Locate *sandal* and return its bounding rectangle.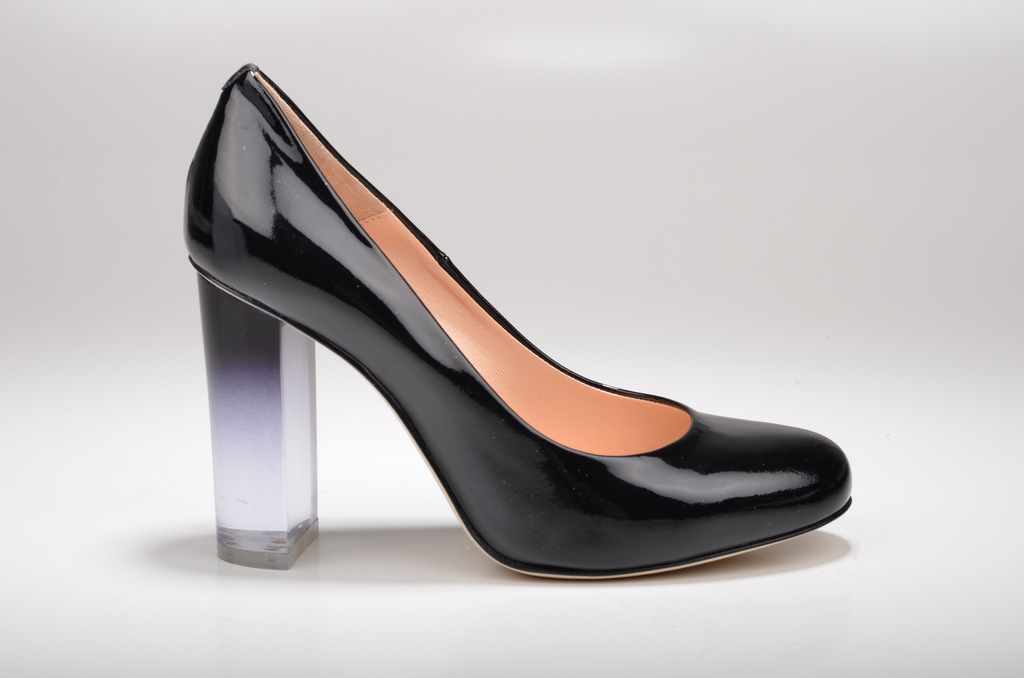
{"x1": 164, "y1": 55, "x2": 850, "y2": 573}.
